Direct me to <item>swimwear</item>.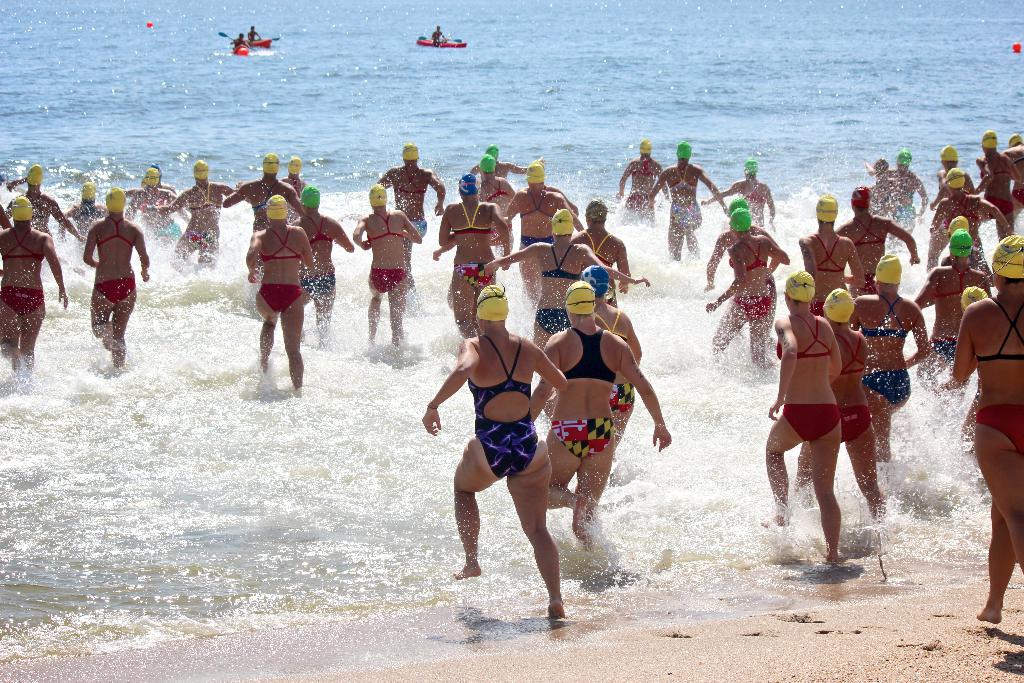
Direction: l=263, t=222, r=302, b=260.
